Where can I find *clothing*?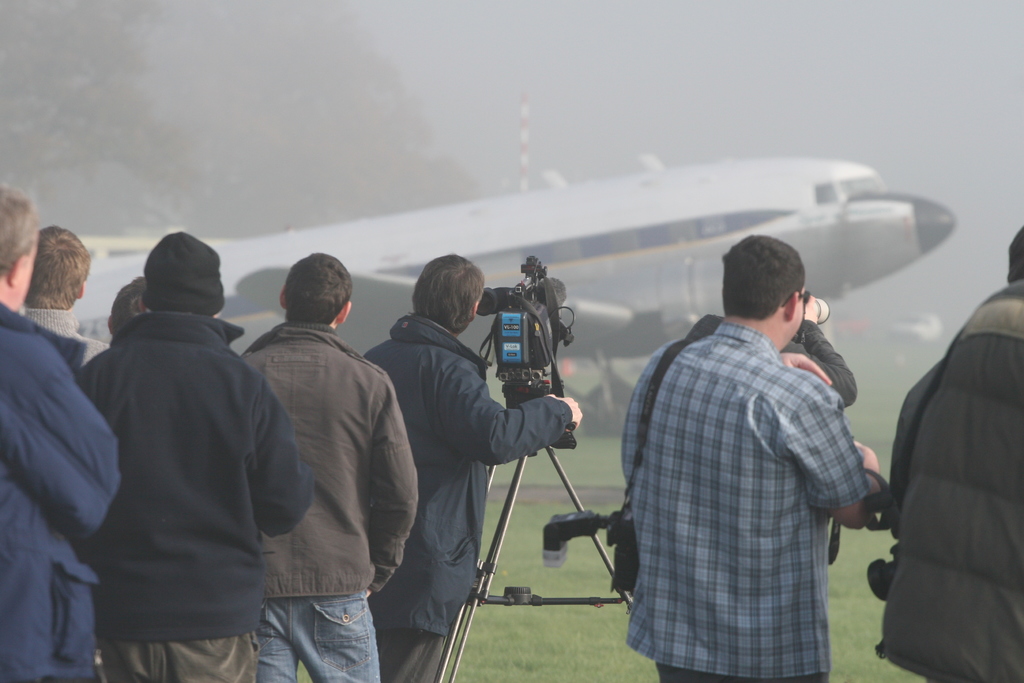
You can find it at x1=881 y1=280 x2=1023 y2=682.
